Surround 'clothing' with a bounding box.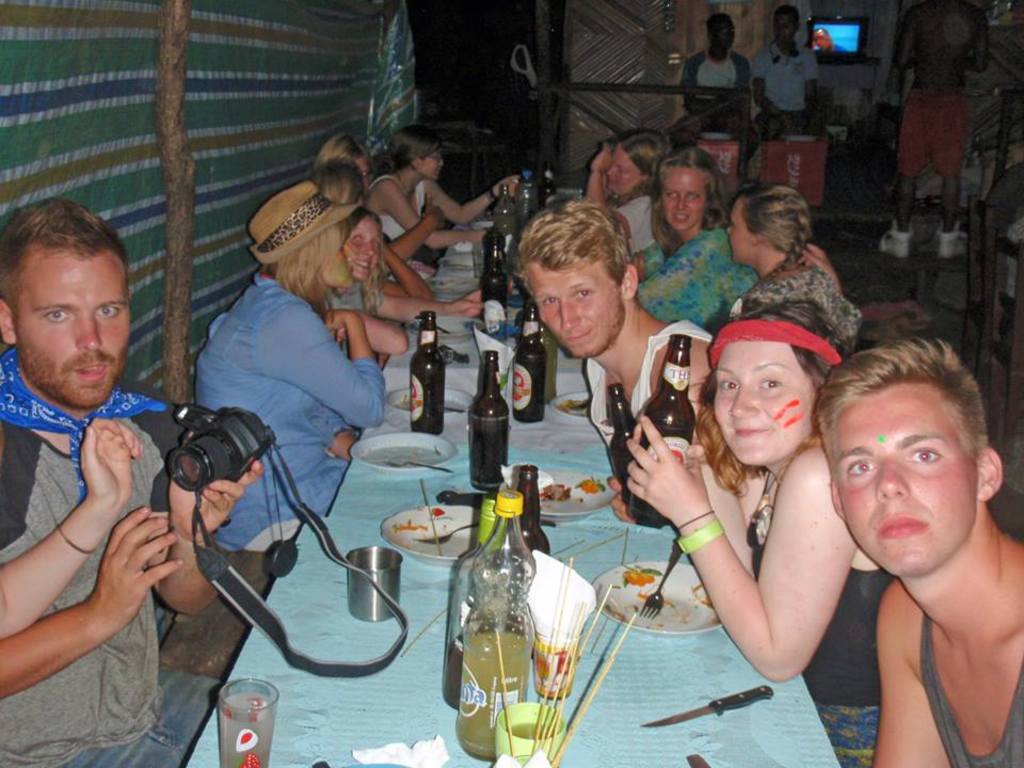
(0,384,234,767).
